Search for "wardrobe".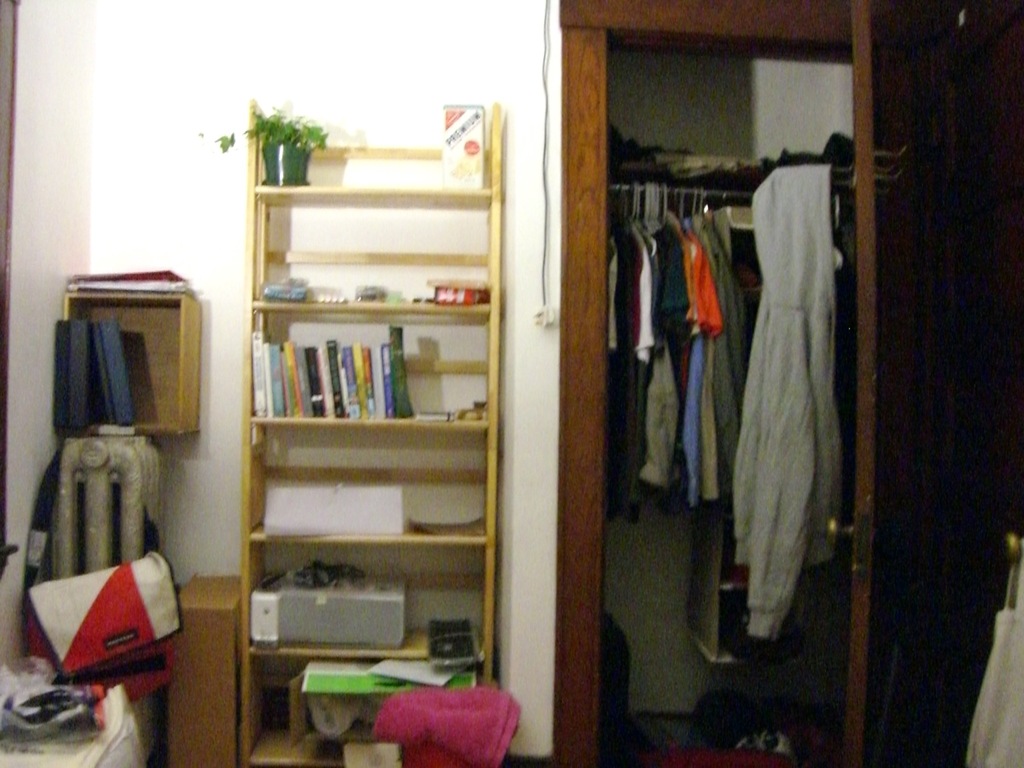
Found at <region>224, 95, 502, 767</region>.
